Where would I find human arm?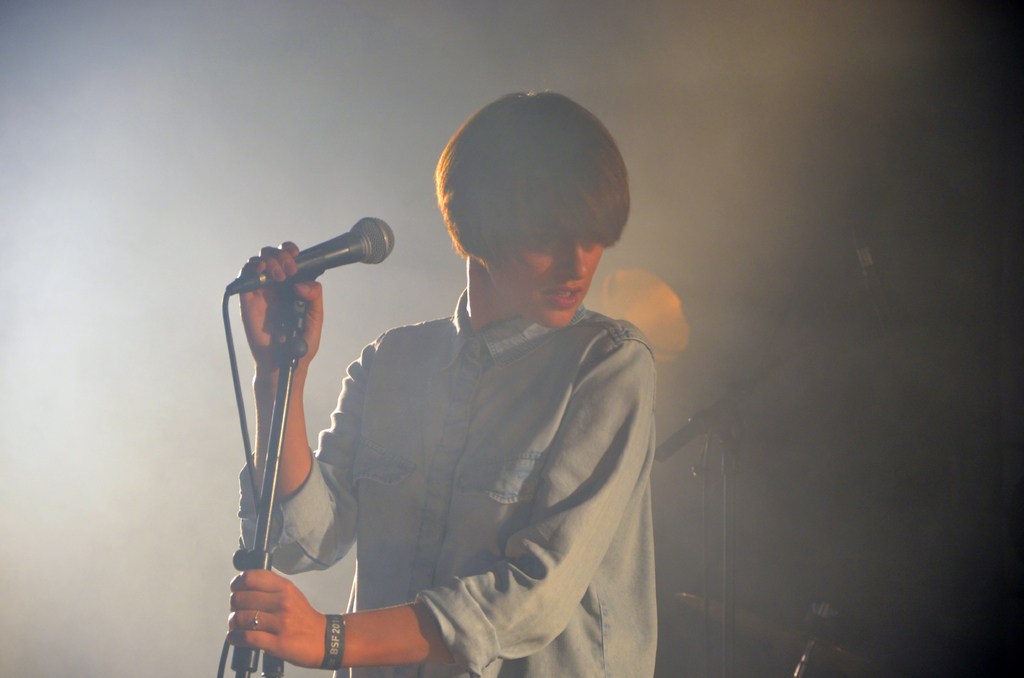
At x1=221 y1=319 x2=659 y2=670.
